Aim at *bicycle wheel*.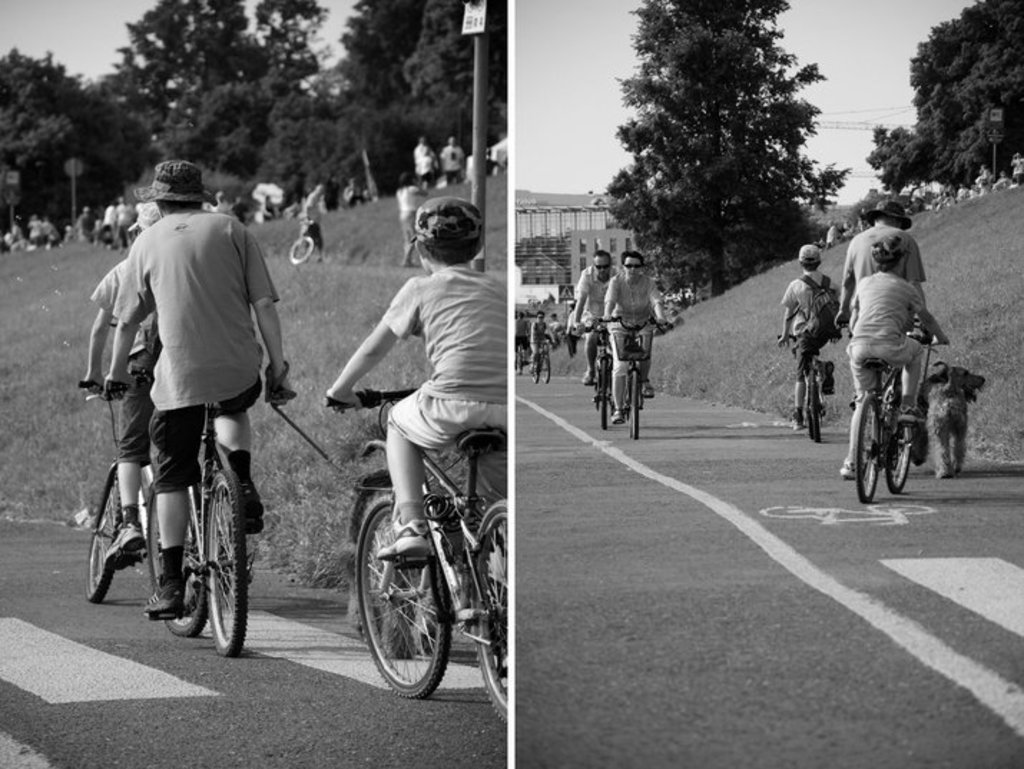
Aimed at l=470, t=495, r=508, b=725.
